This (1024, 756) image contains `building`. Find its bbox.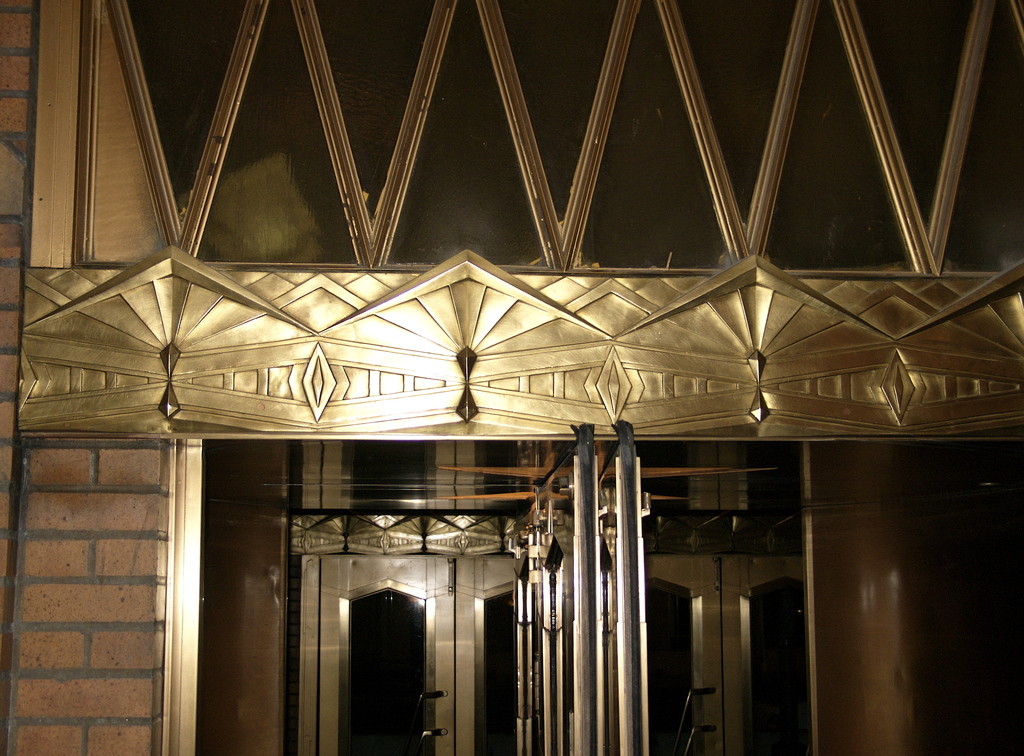
(left=0, top=0, right=1021, bottom=755).
